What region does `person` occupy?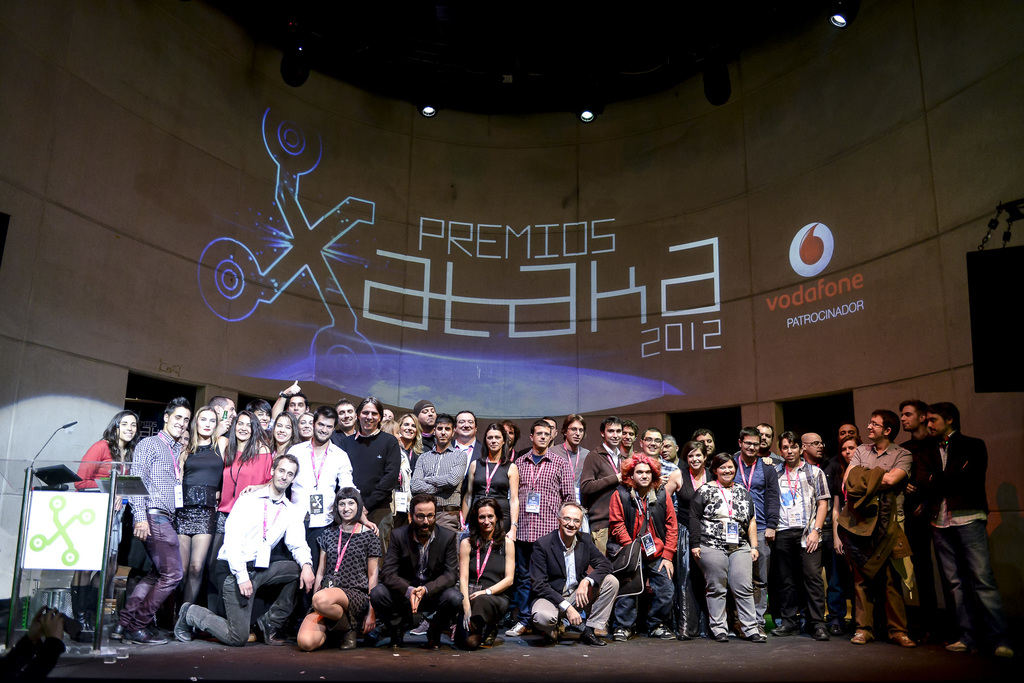
[414, 402, 435, 449].
